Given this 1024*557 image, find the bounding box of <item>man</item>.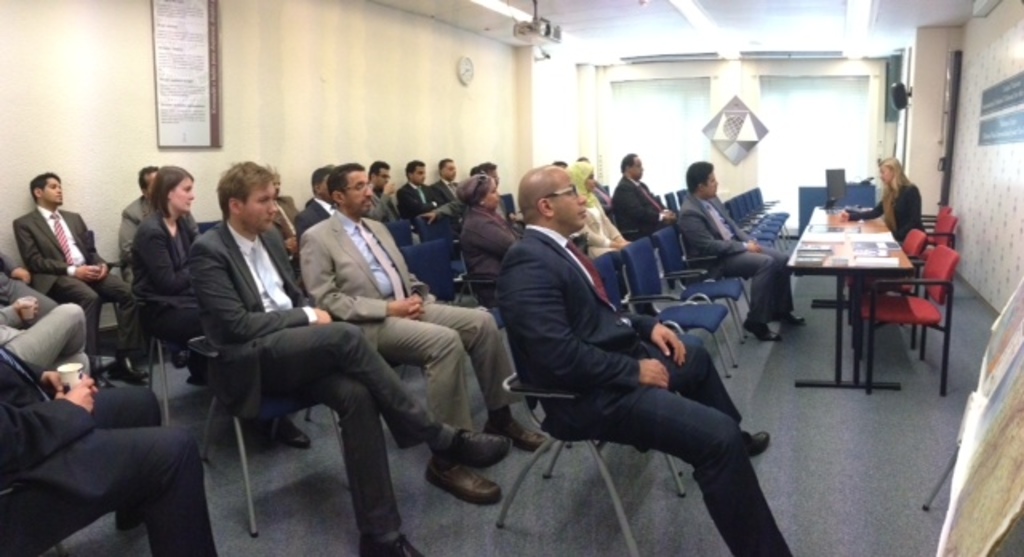
(14, 170, 144, 376).
